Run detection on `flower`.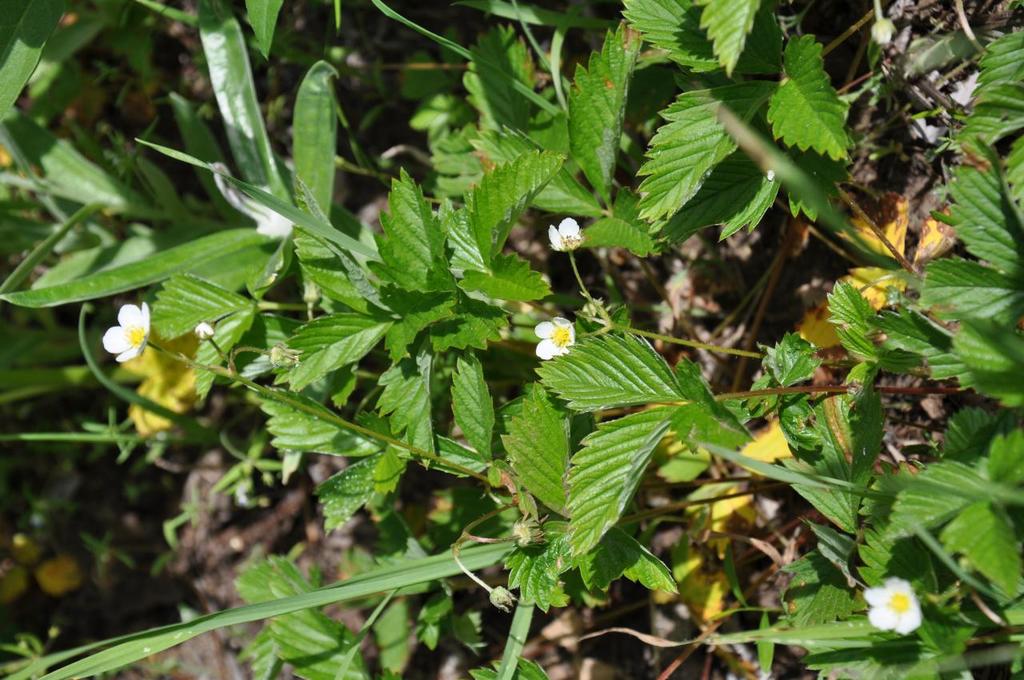
Result: bbox=(546, 217, 582, 255).
